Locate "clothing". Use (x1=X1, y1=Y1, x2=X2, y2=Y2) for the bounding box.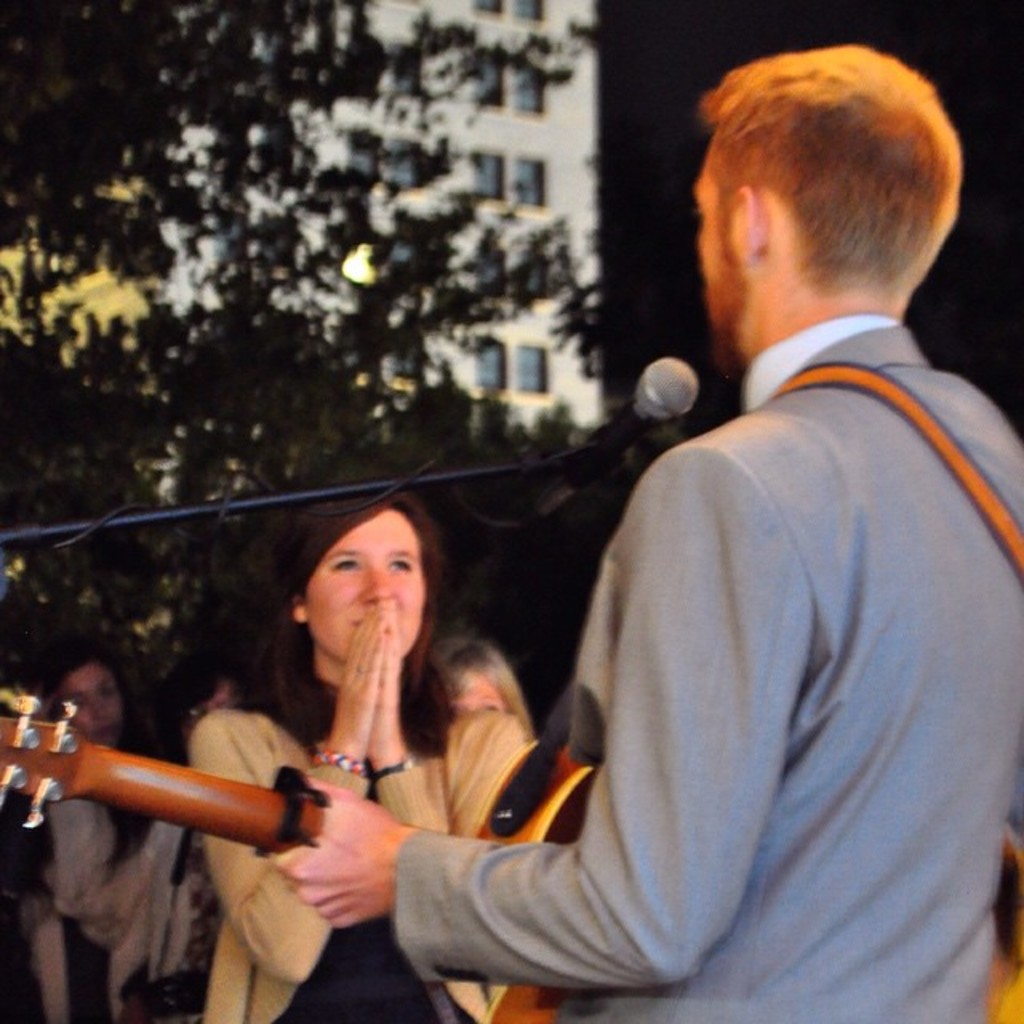
(x1=392, y1=309, x2=1022, y2=1022).
